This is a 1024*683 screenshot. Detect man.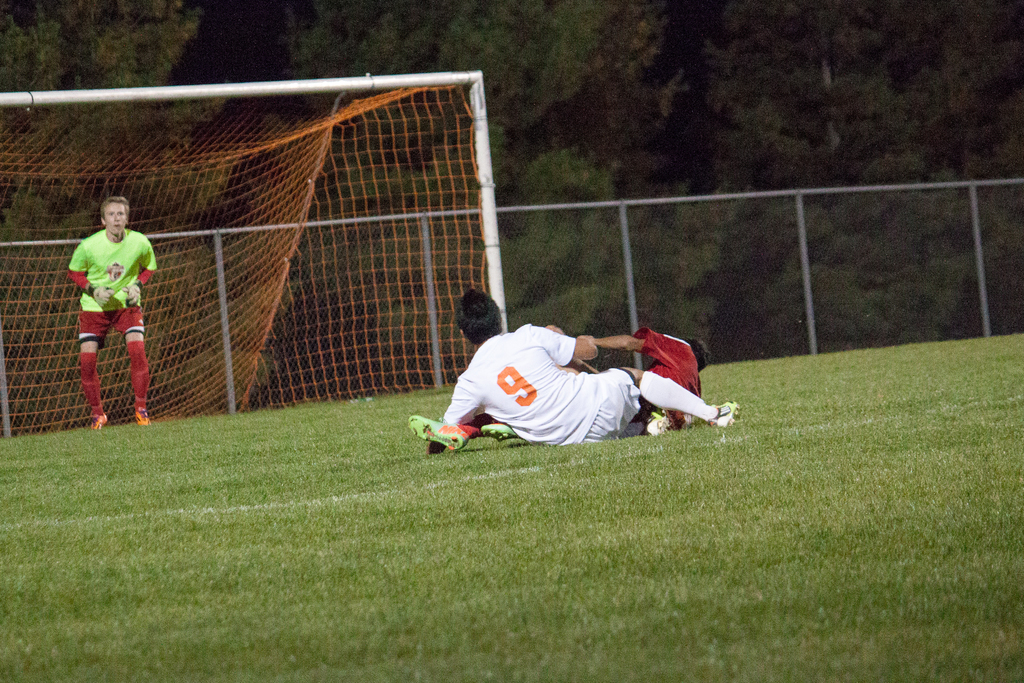
[65,195,157,434].
